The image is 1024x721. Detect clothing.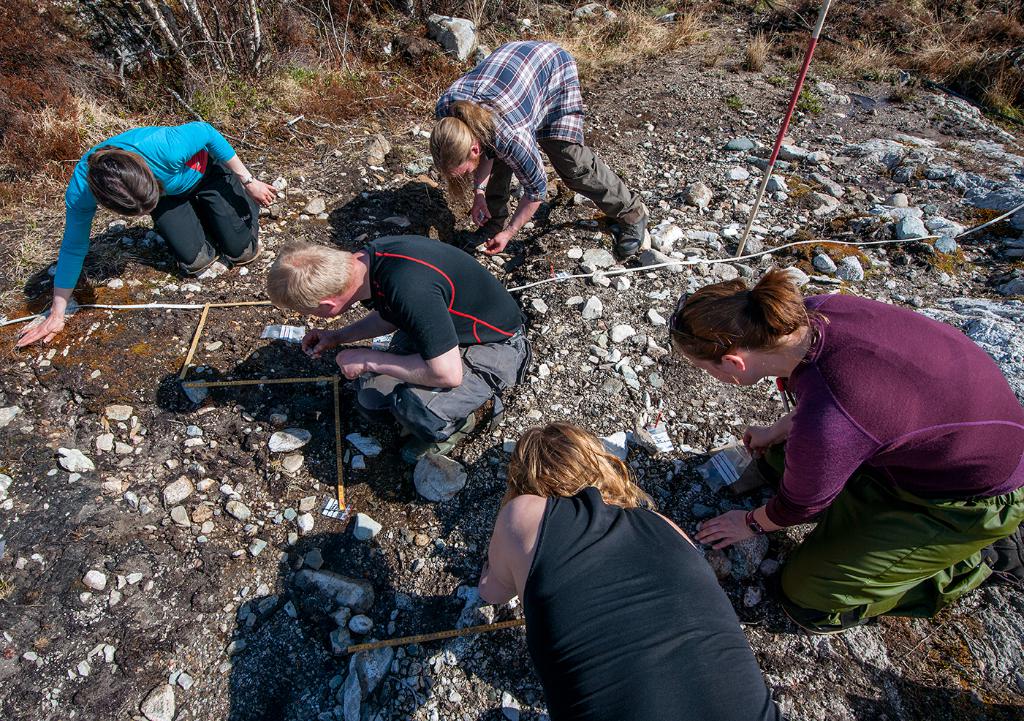
Detection: <box>436,37,644,230</box>.
